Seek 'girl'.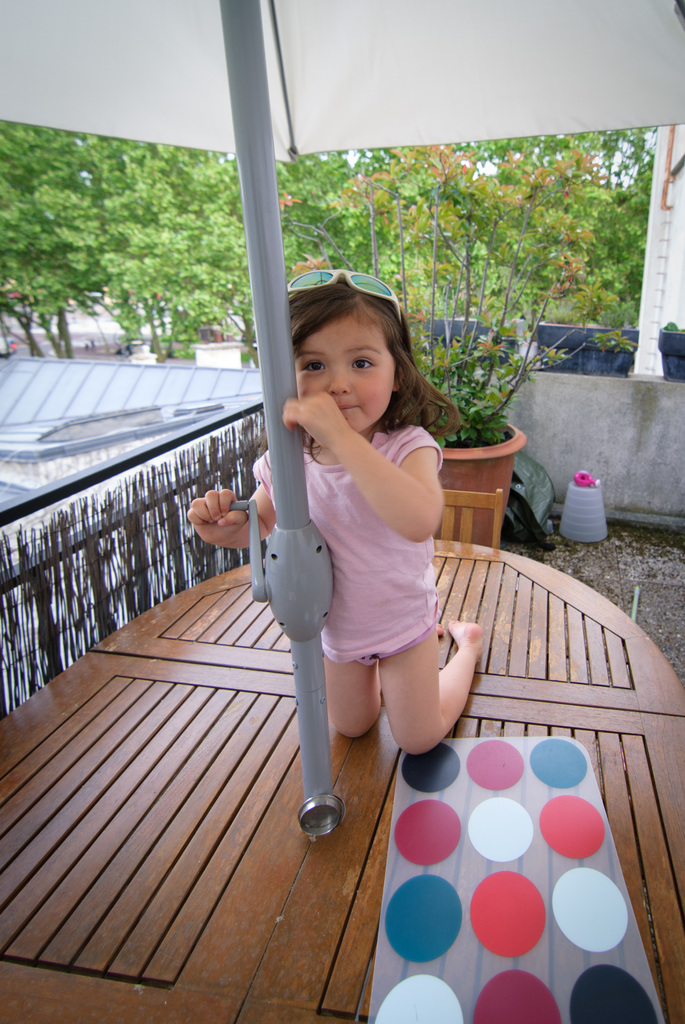
x1=189, y1=267, x2=487, y2=757.
